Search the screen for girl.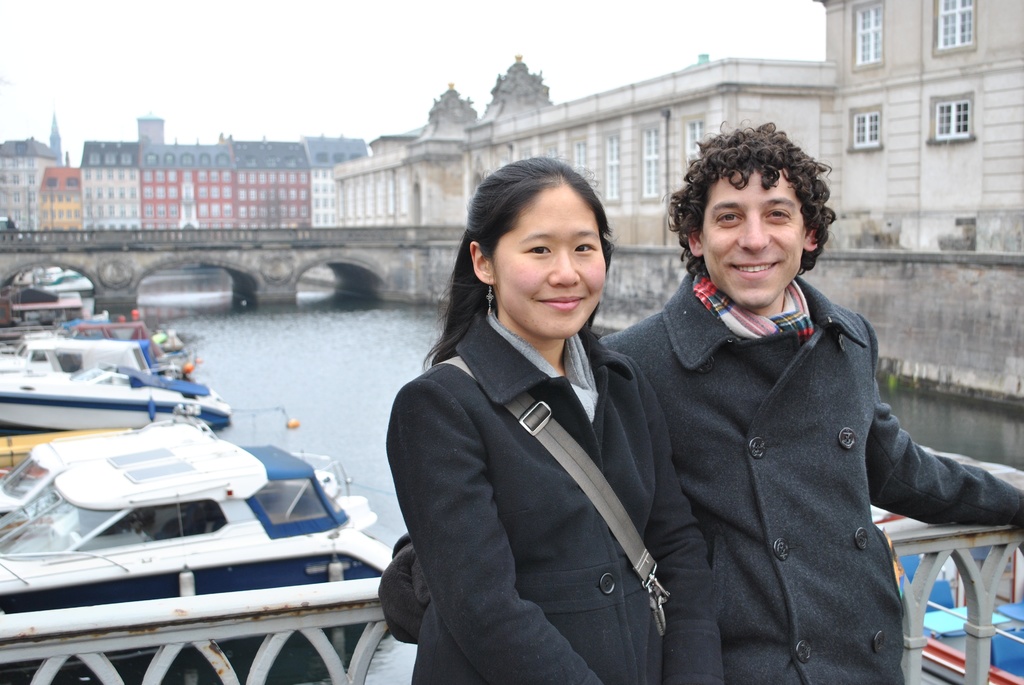
Found at 383, 155, 724, 684.
